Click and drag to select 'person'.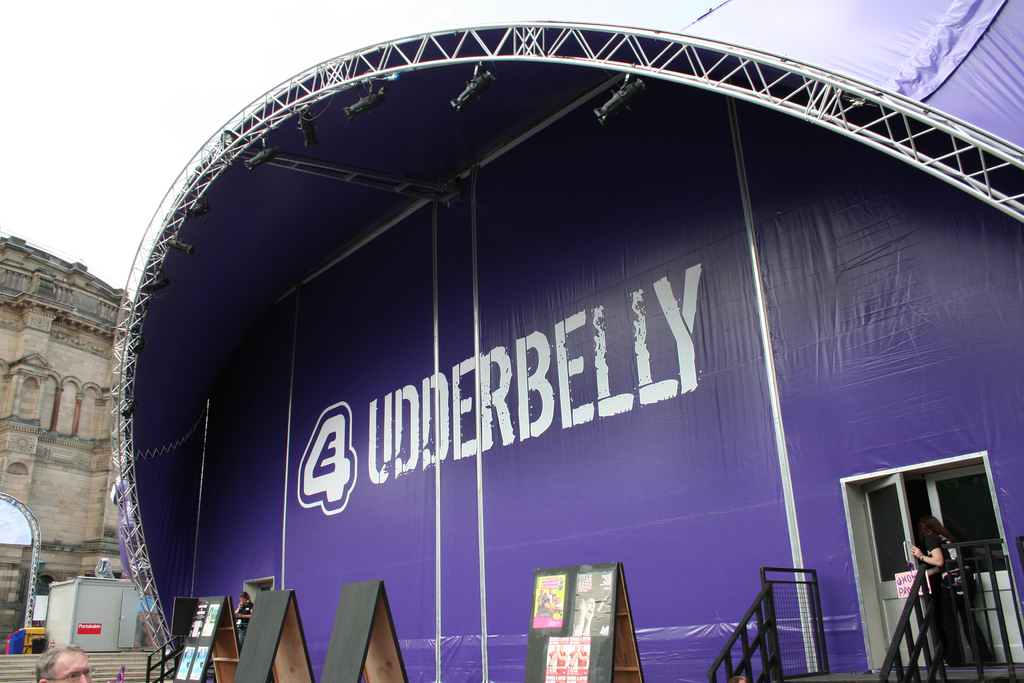
Selection: <bbox>916, 513, 1000, 668</bbox>.
